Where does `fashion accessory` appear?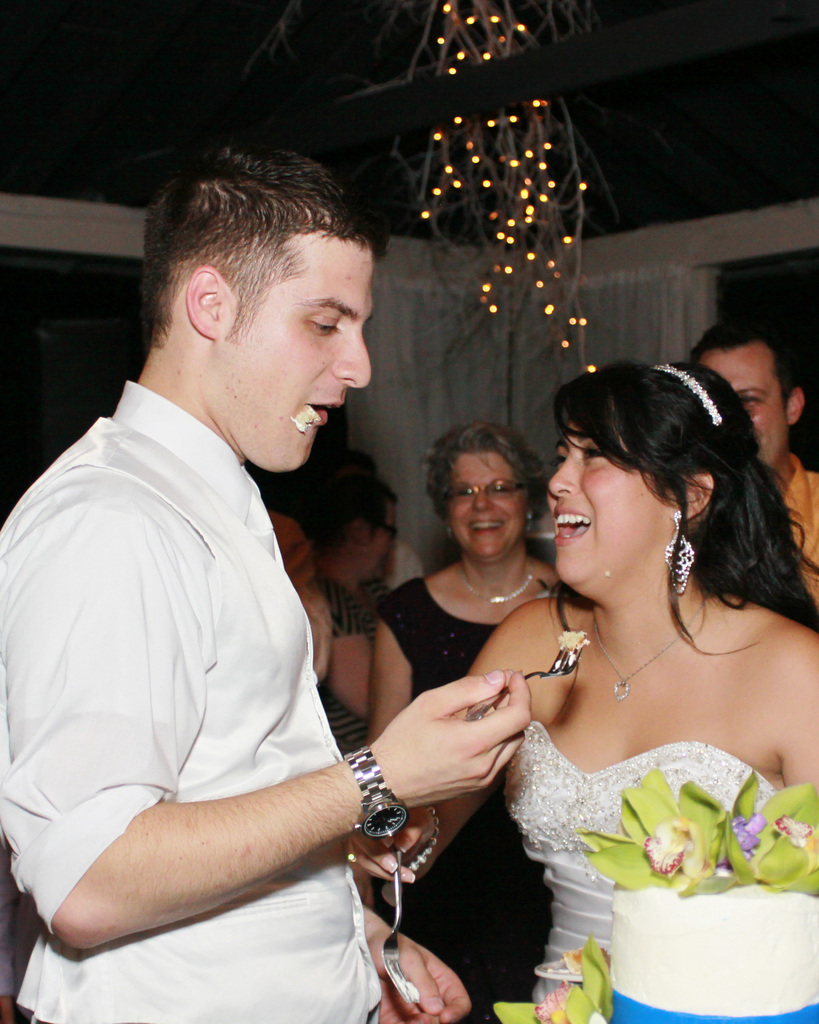
Appears at <box>338,748,403,839</box>.
